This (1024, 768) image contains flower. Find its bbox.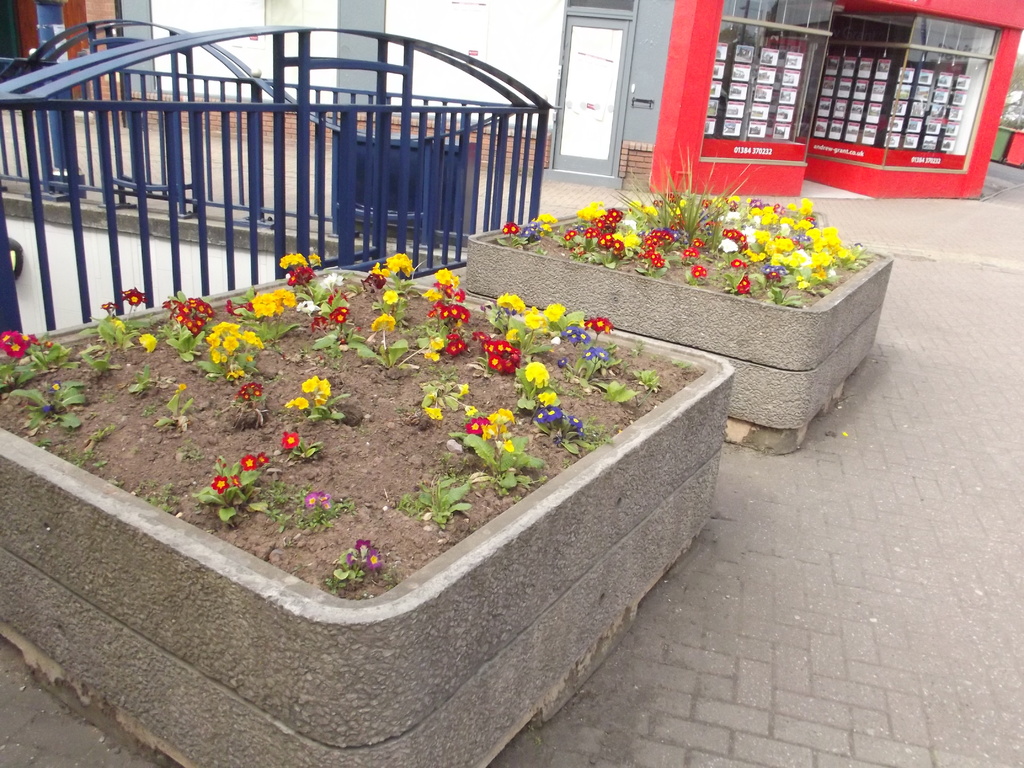
bbox(228, 476, 246, 486).
